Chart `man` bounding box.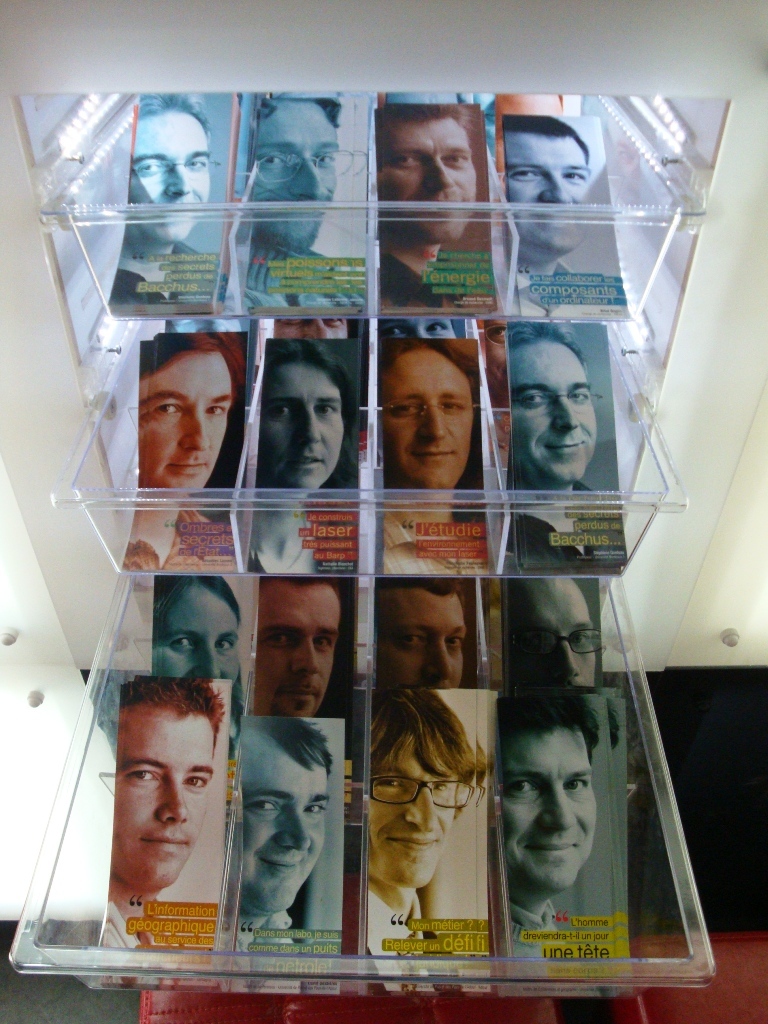
Charted: [left=261, top=575, right=339, bottom=715].
